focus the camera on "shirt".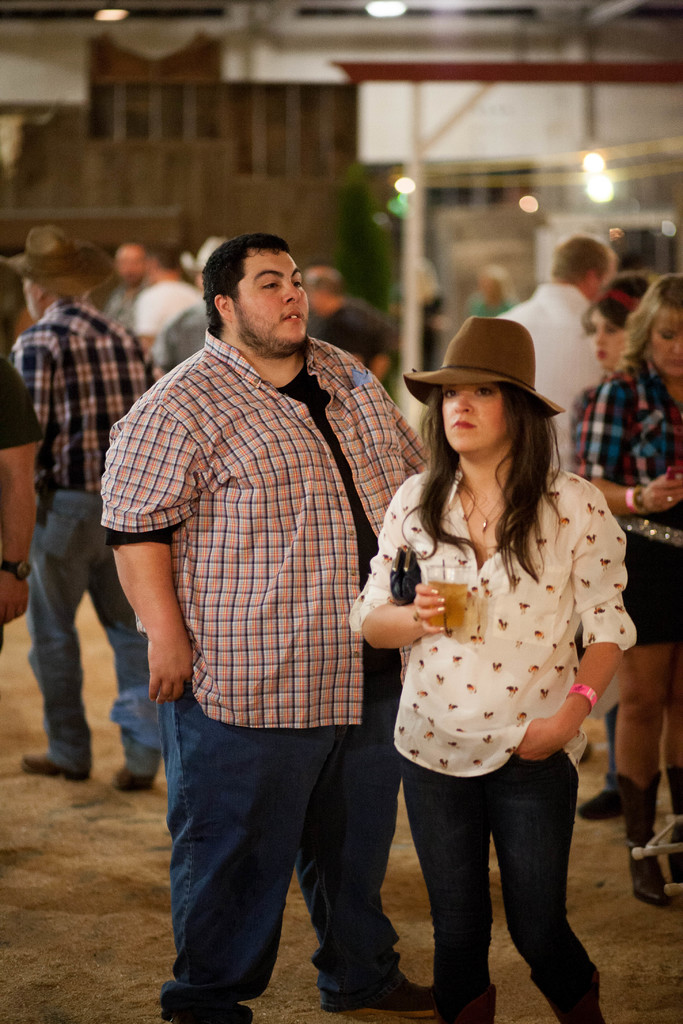
Focus region: [left=12, top=300, right=168, bottom=489].
